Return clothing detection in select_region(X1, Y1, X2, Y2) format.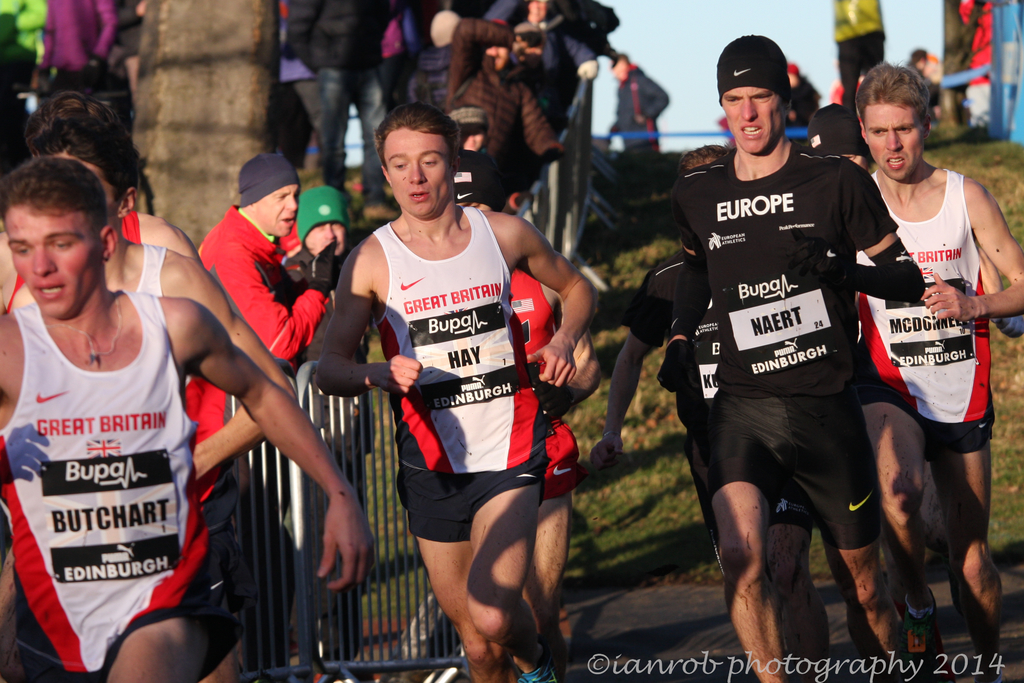
select_region(672, 147, 904, 555).
